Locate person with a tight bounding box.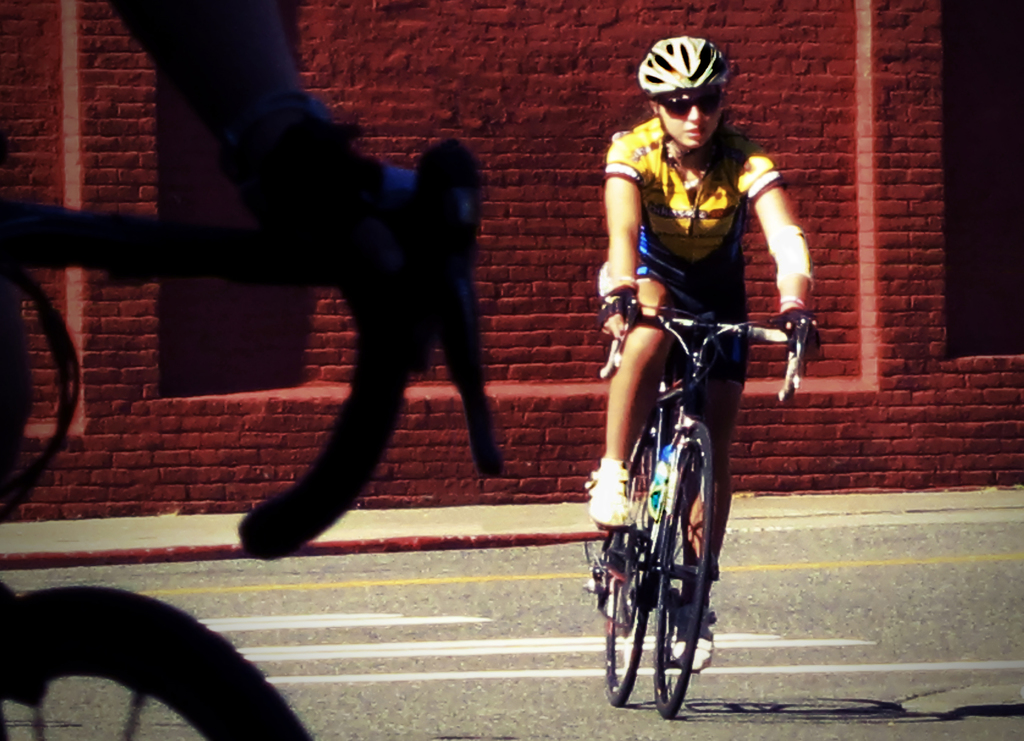
{"x1": 582, "y1": 33, "x2": 815, "y2": 678}.
